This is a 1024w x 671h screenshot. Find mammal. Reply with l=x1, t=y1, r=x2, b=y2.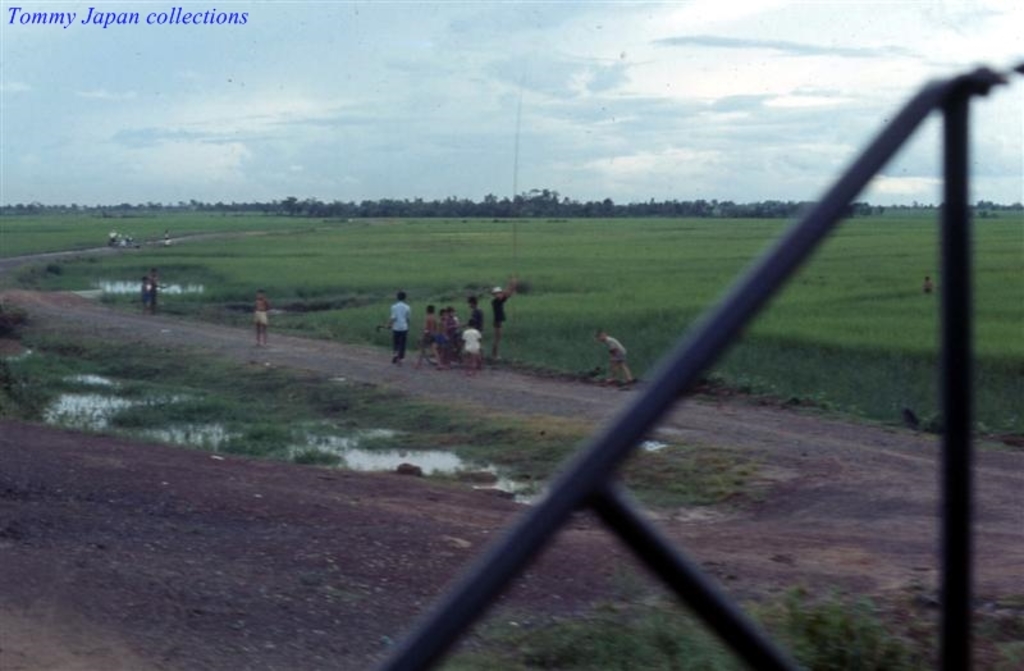
l=387, t=291, r=411, b=359.
